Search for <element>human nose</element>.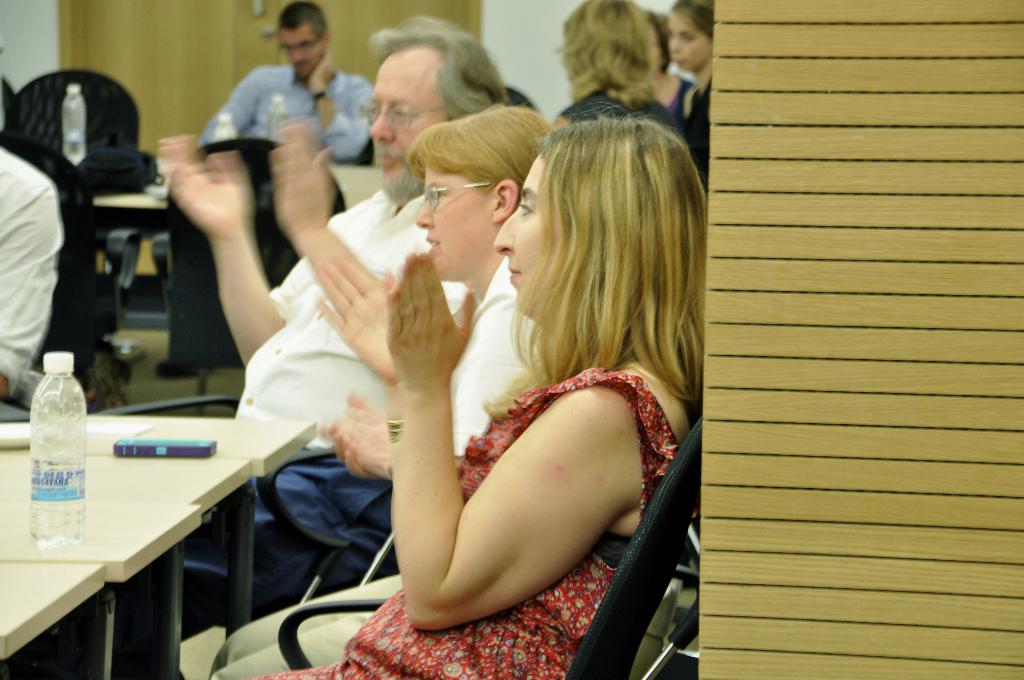
Found at Rect(667, 33, 684, 54).
